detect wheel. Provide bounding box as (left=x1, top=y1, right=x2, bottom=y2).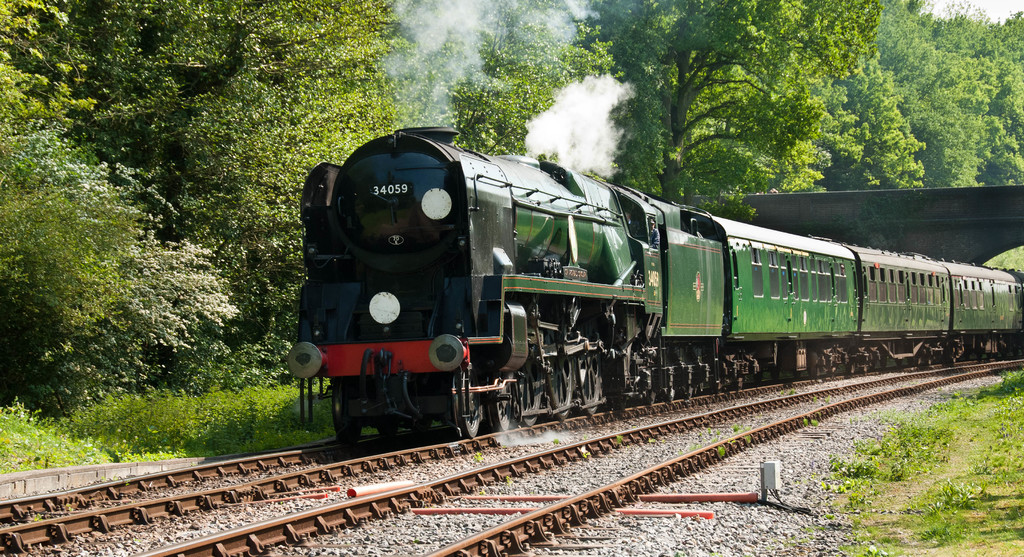
(left=685, top=383, right=694, bottom=400).
